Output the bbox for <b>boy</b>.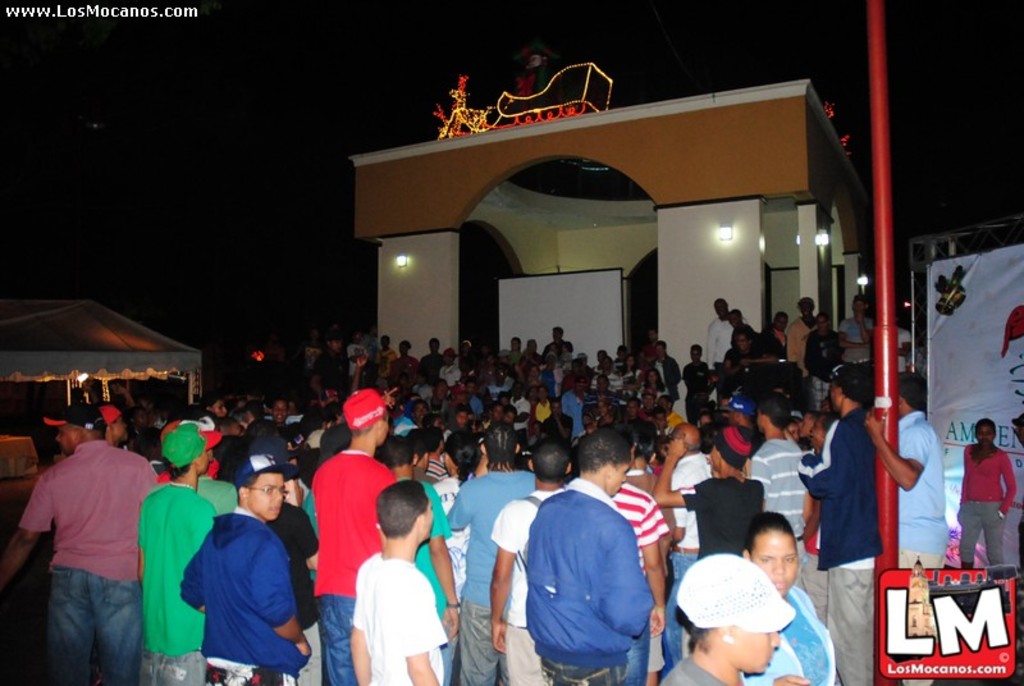
bbox(838, 292, 873, 399).
